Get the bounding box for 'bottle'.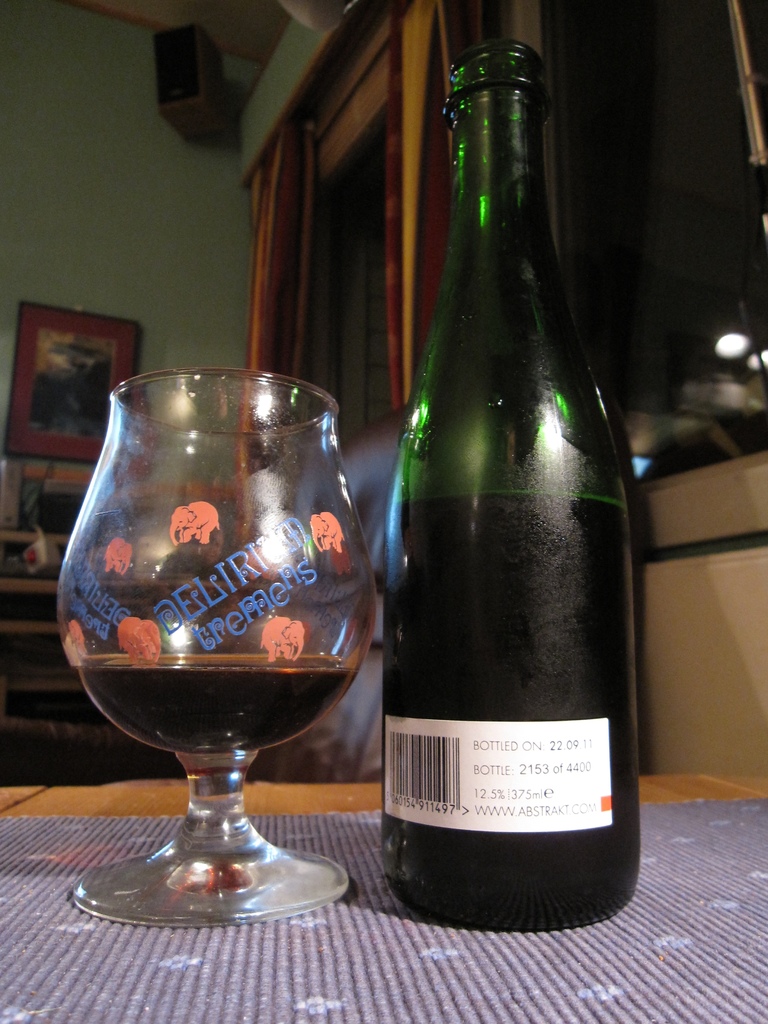
(x1=382, y1=40, x2=641, y2=937).
